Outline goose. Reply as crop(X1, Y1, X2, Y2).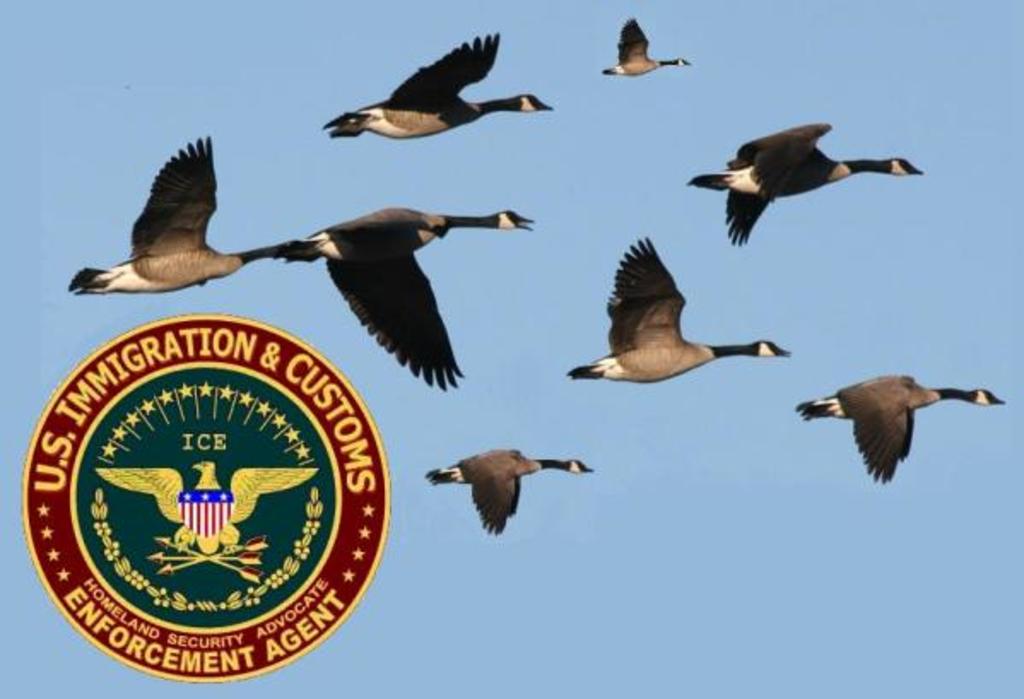
crop(696, 120, 918, 241).
